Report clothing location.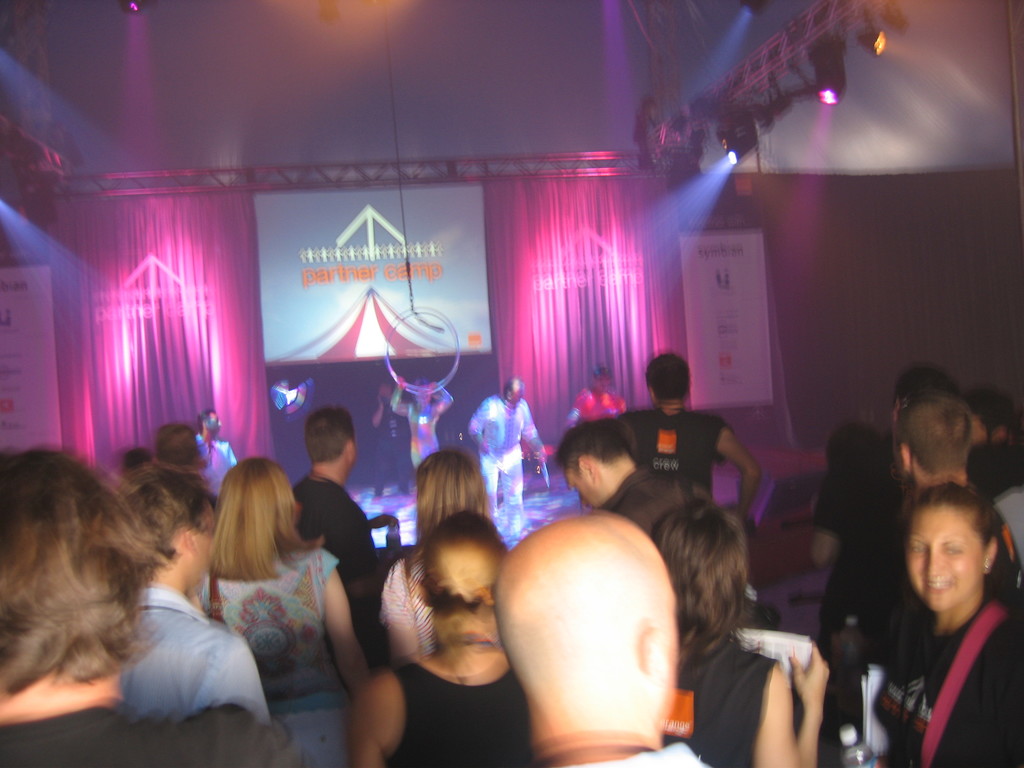
Report: 811 470 898 650.
